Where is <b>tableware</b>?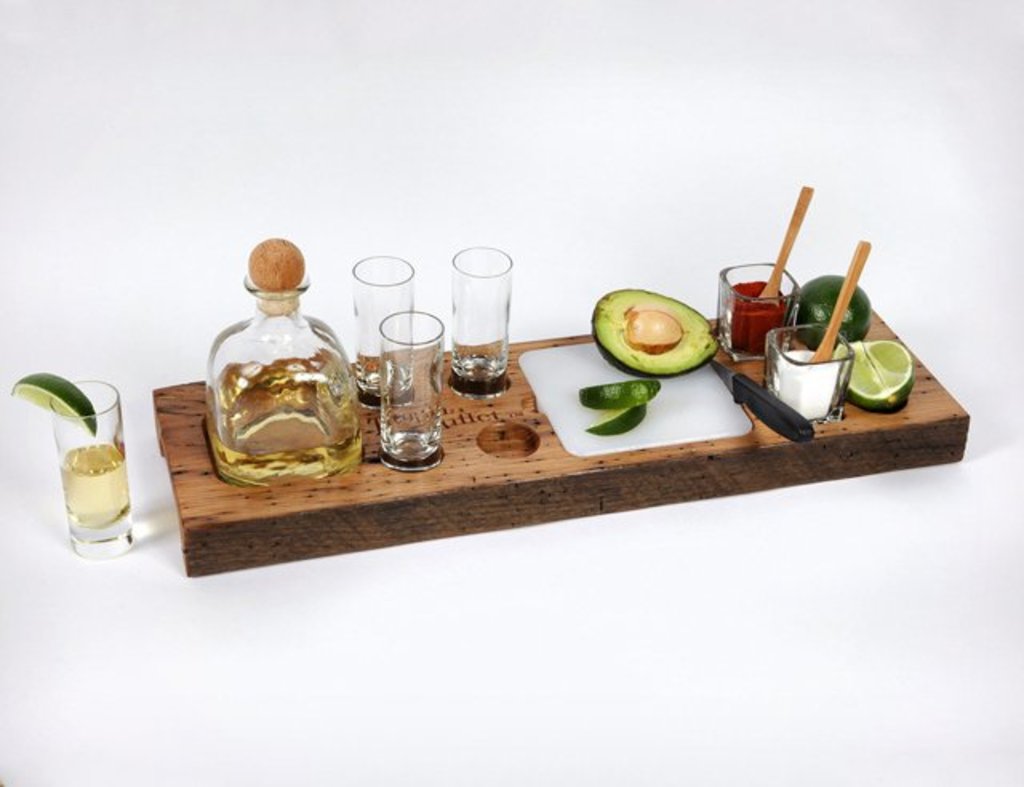
pyautogui.locateOnScreen(378, 310, 445, 467).
